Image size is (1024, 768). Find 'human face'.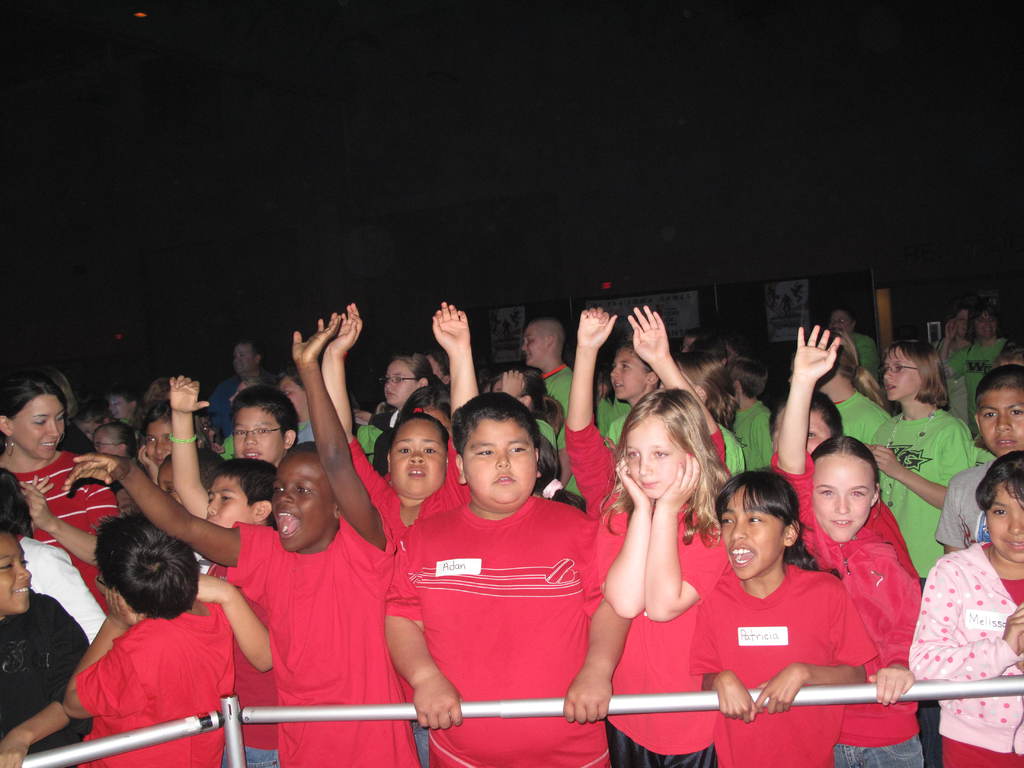
108:393:132:417.
